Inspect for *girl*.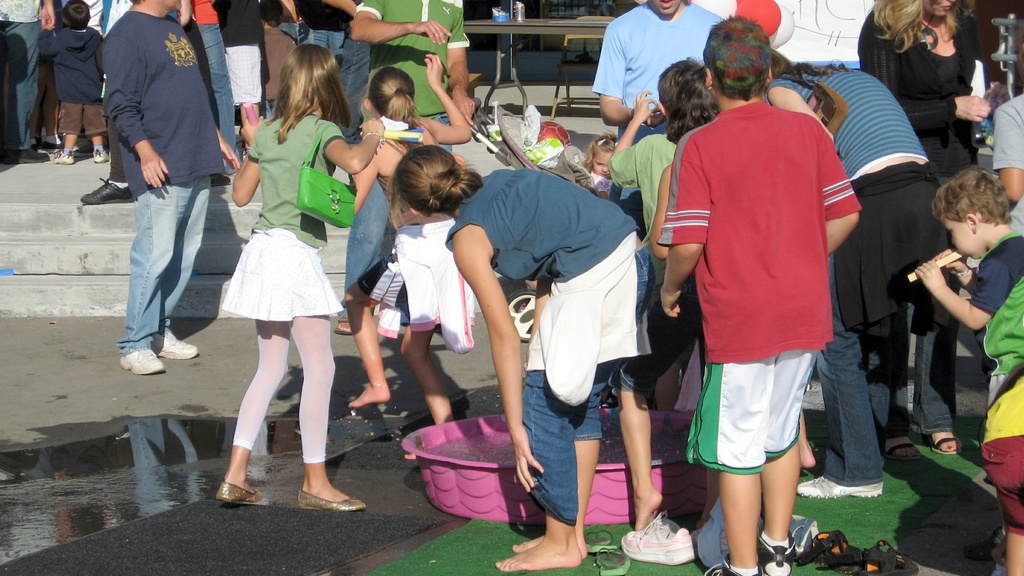
Inspection: select_region(847, 0, 1000, 465).
